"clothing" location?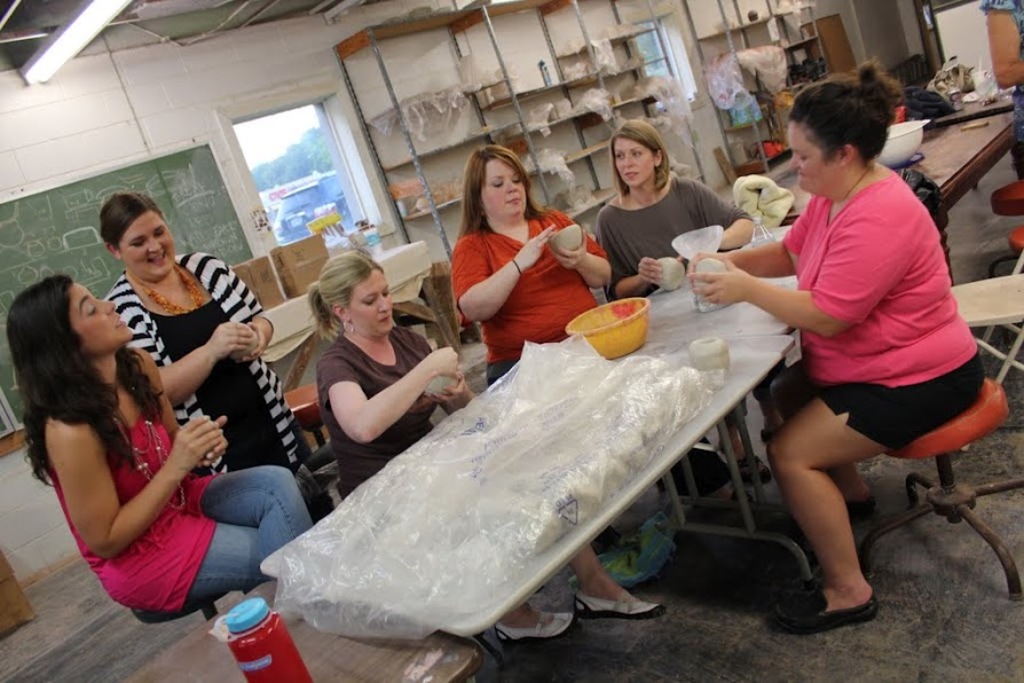
{"left": 47, "top": 399, "right": 315, "bottom": 613}
